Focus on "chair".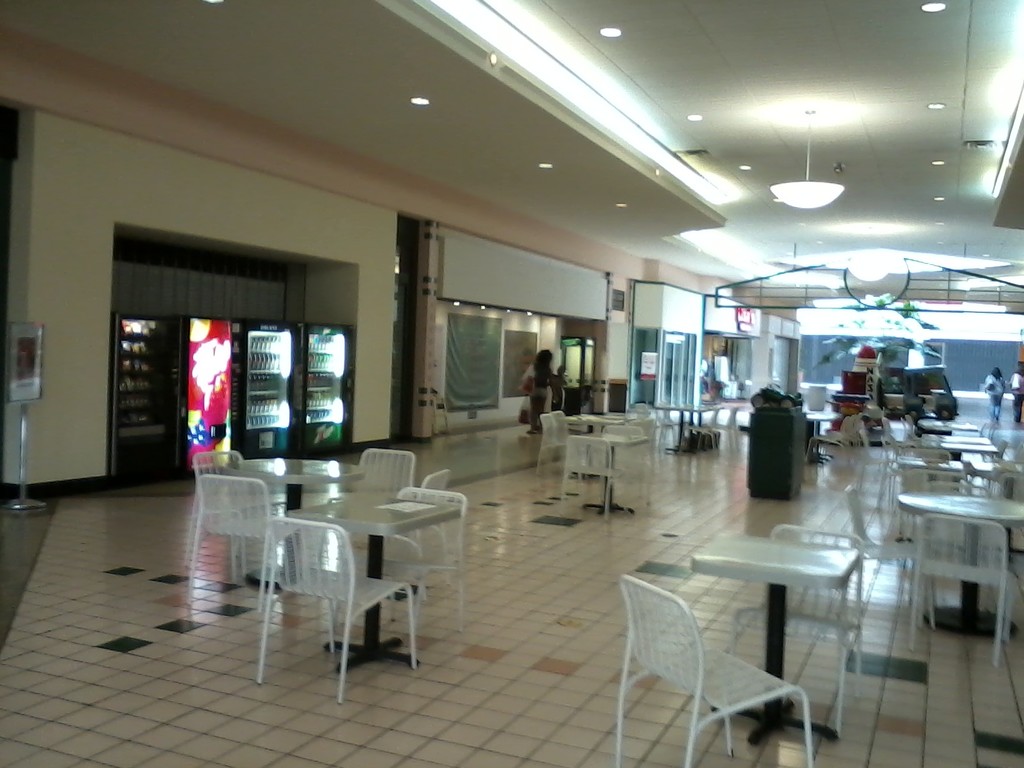
Focused at box(837, 490, 936, 630).
